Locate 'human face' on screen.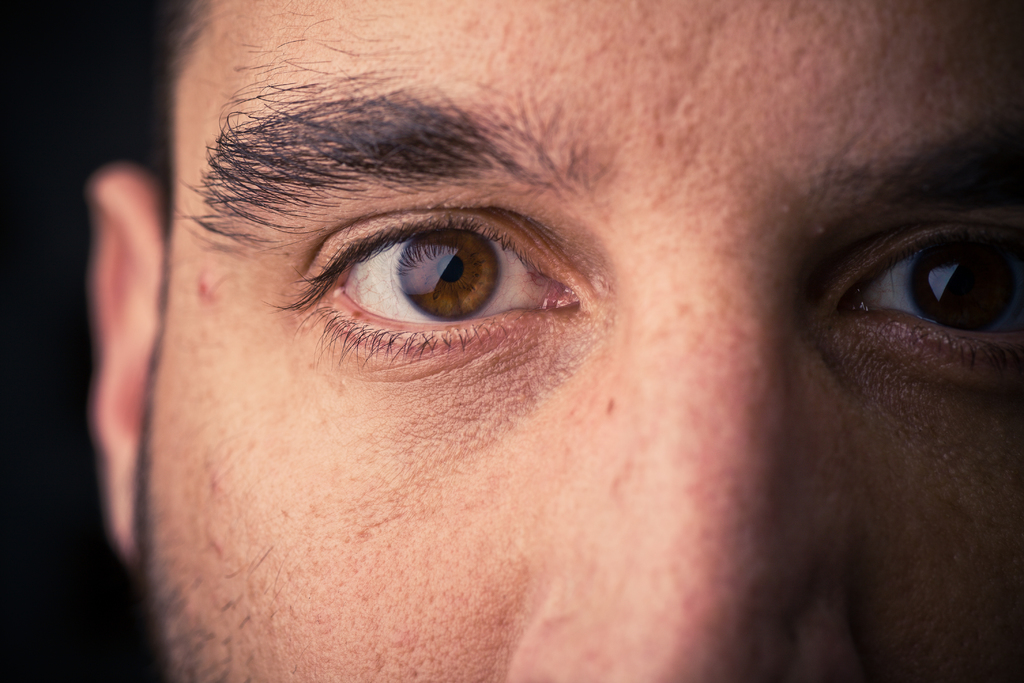
On screen at locate(137, 3, 1023, 682).
